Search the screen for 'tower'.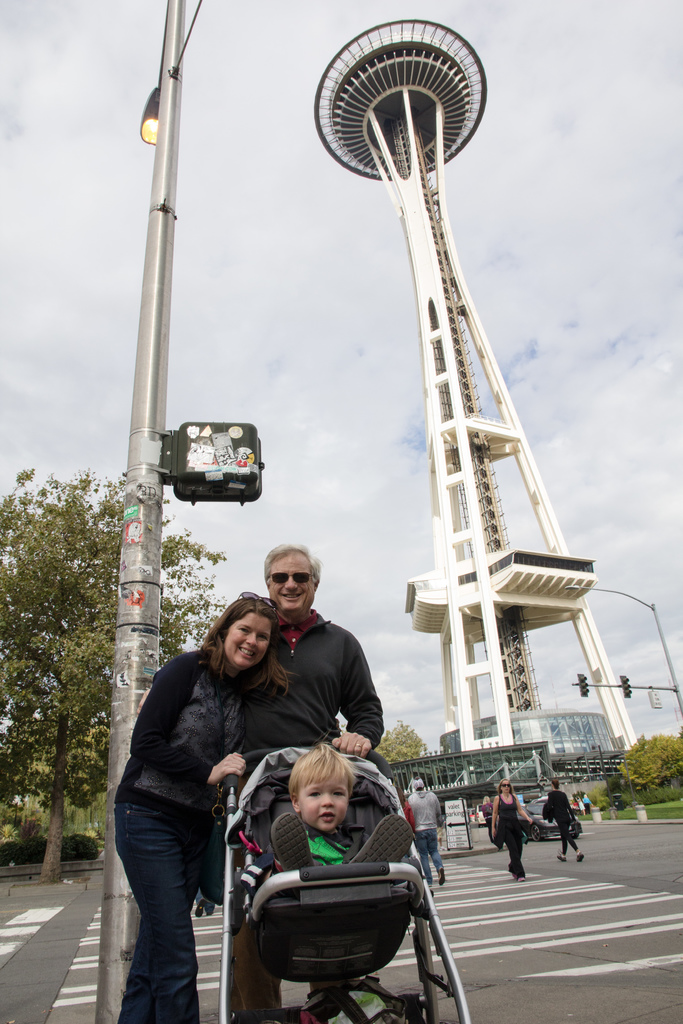
Found at select_region(313, 15, 639, 792).
